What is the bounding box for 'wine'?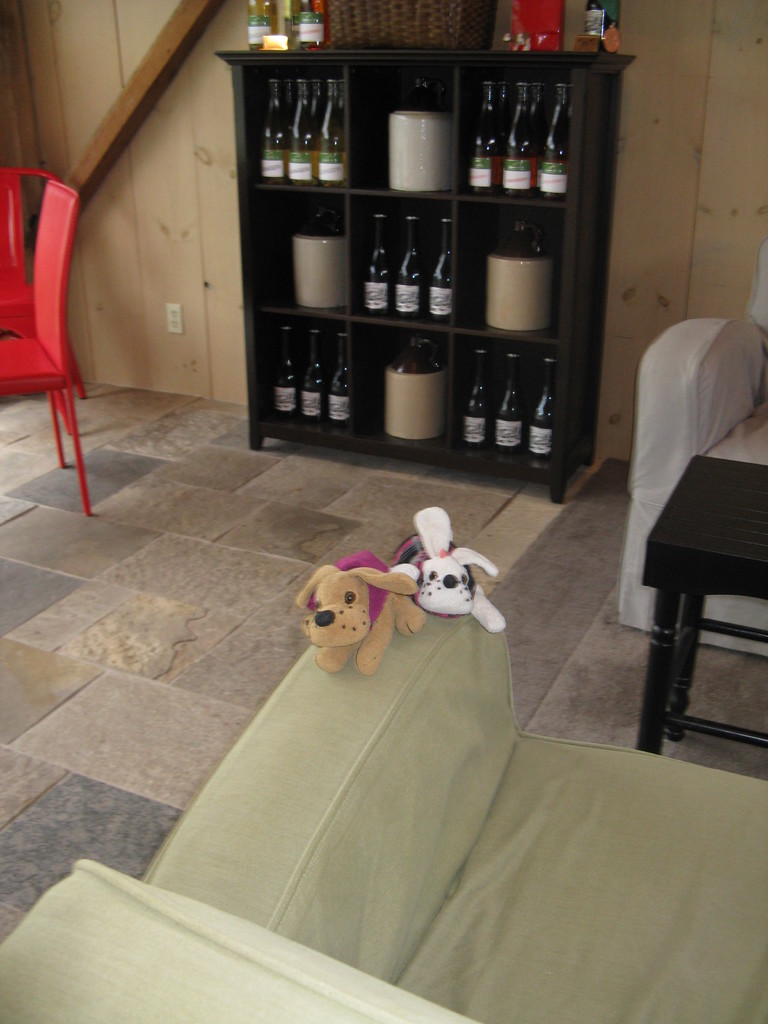
left=426, top=217, right=452, bottom=323.
